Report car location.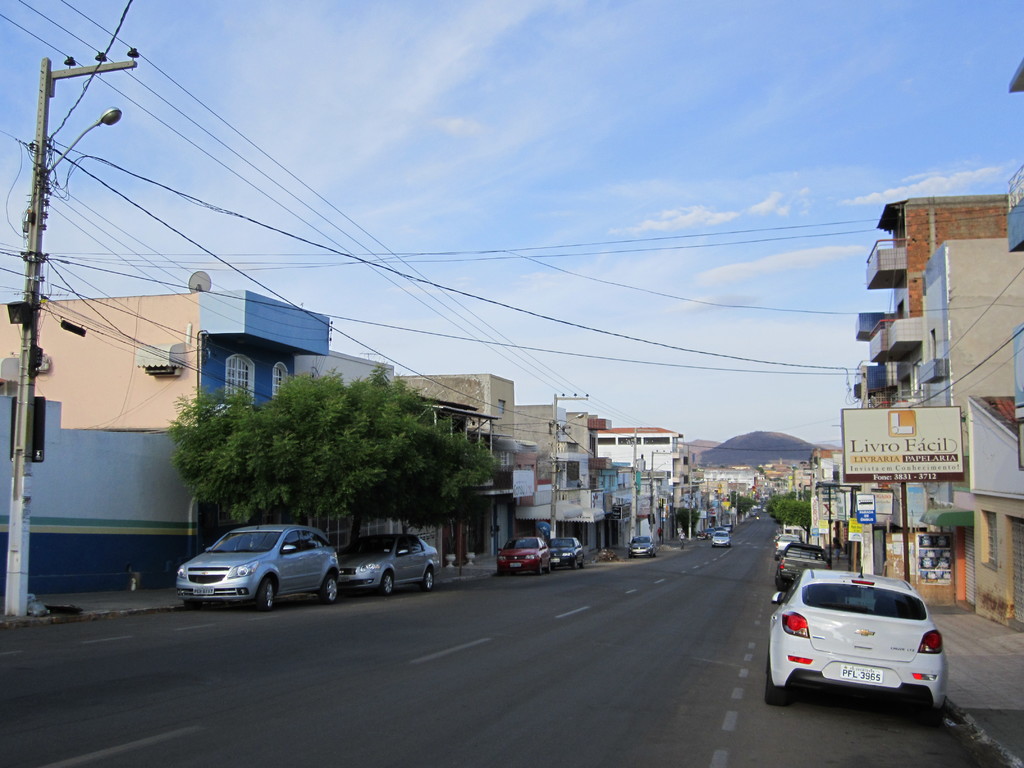
Report: box=[714, 527, 724, 534].
